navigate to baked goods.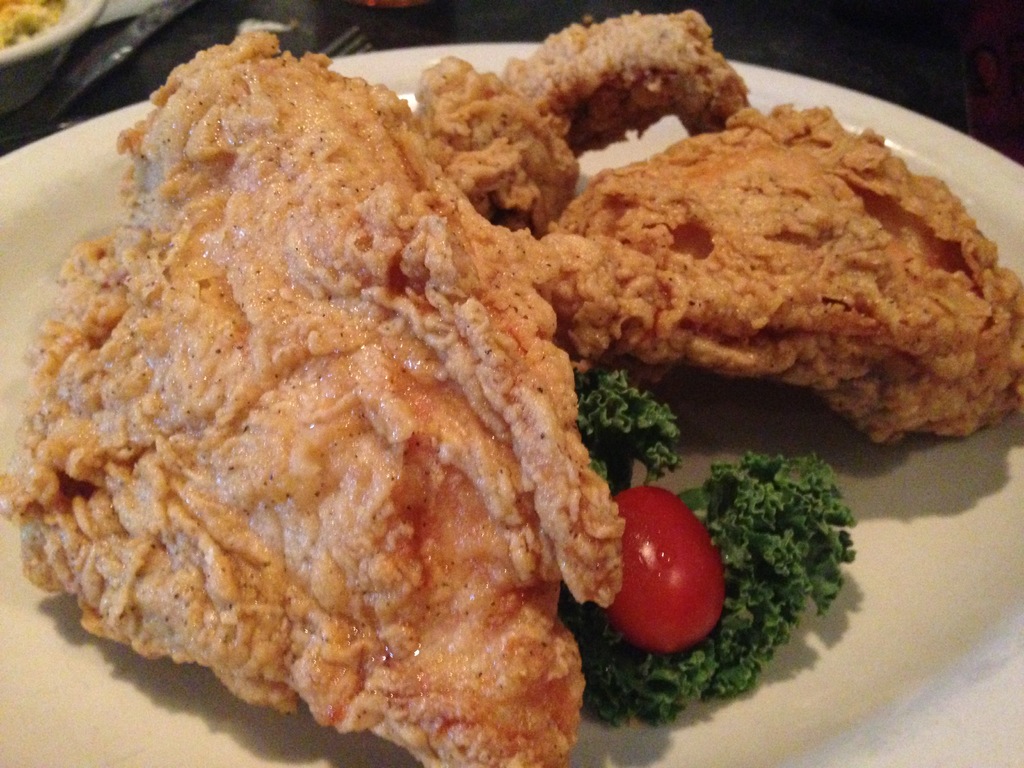
Navigation target: pyautogui.locateOnScreen(0, 8, 1023, 767).
